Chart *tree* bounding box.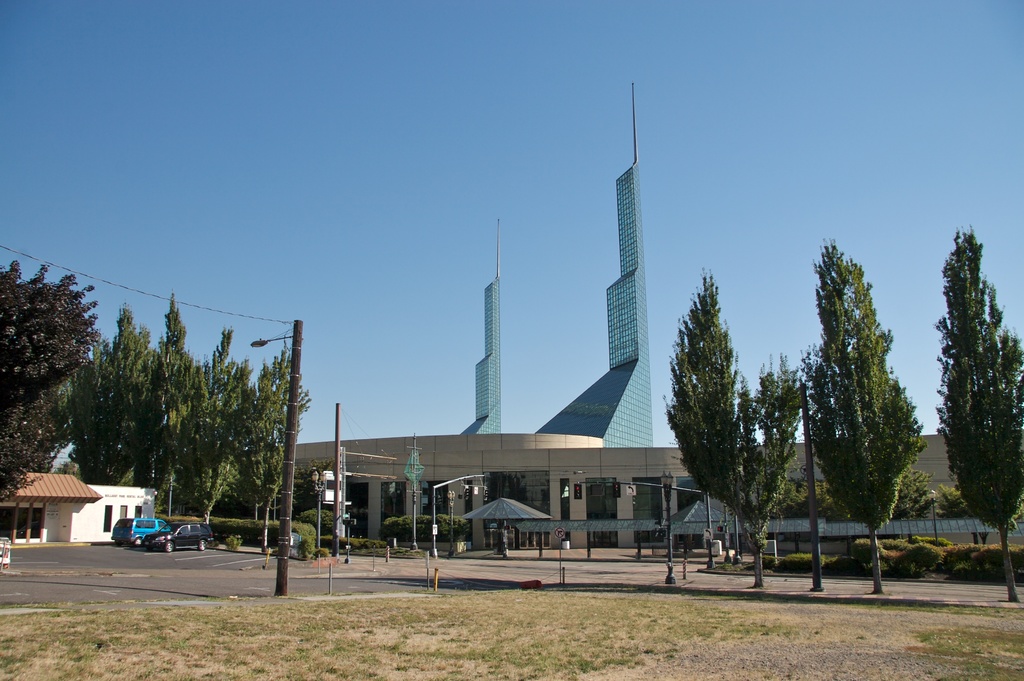
Charted: [x1=662, y1=268, x2=804, y2=589].
